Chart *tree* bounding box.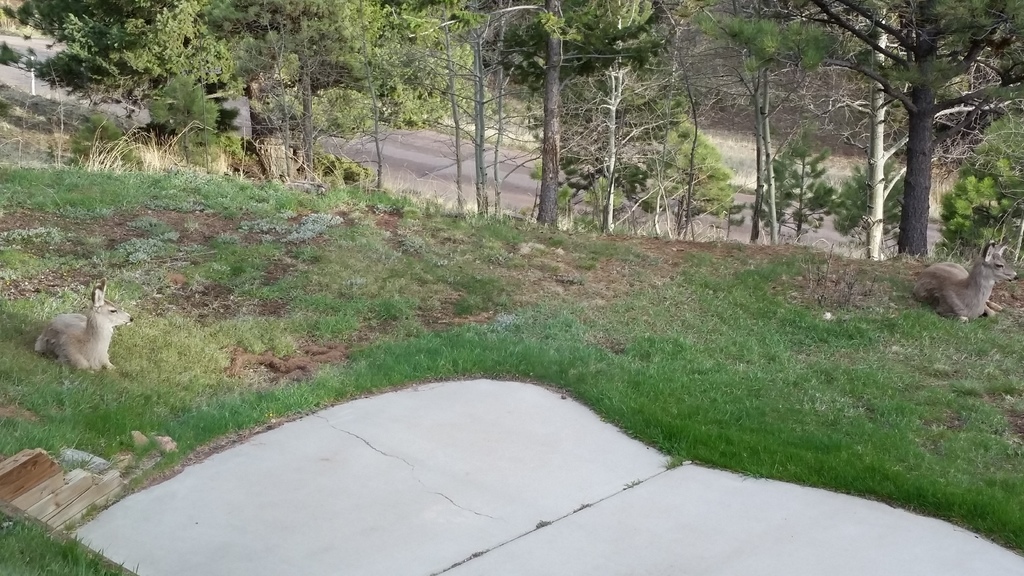
Charted: select_region(481, 0, 667, 227).
